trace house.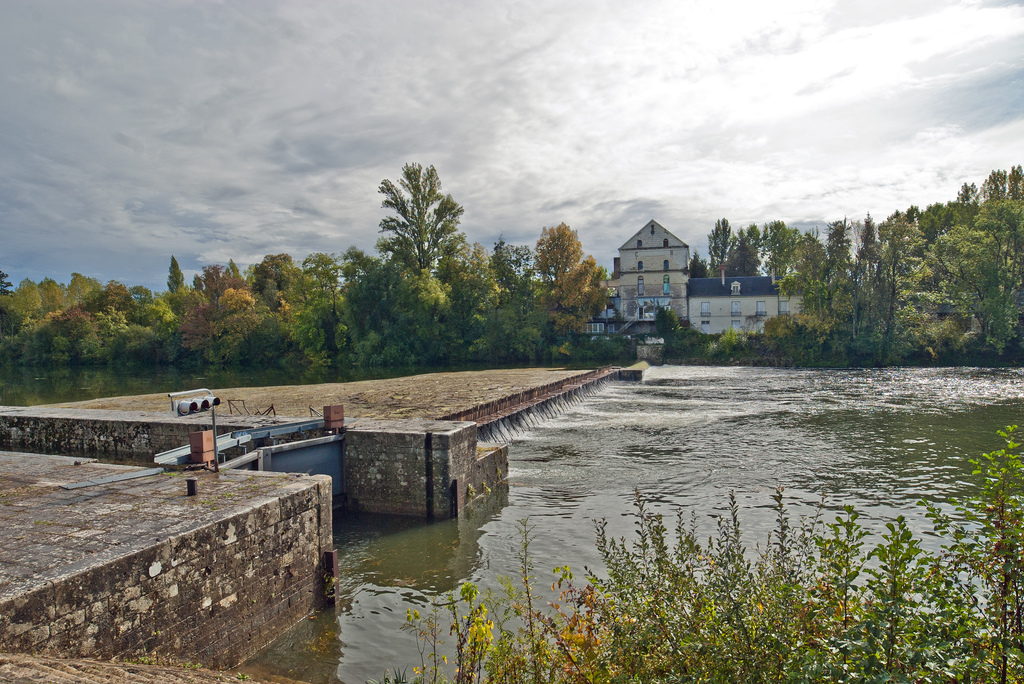
Traced to x1=572, y1=225, x2=699, y2=362.
